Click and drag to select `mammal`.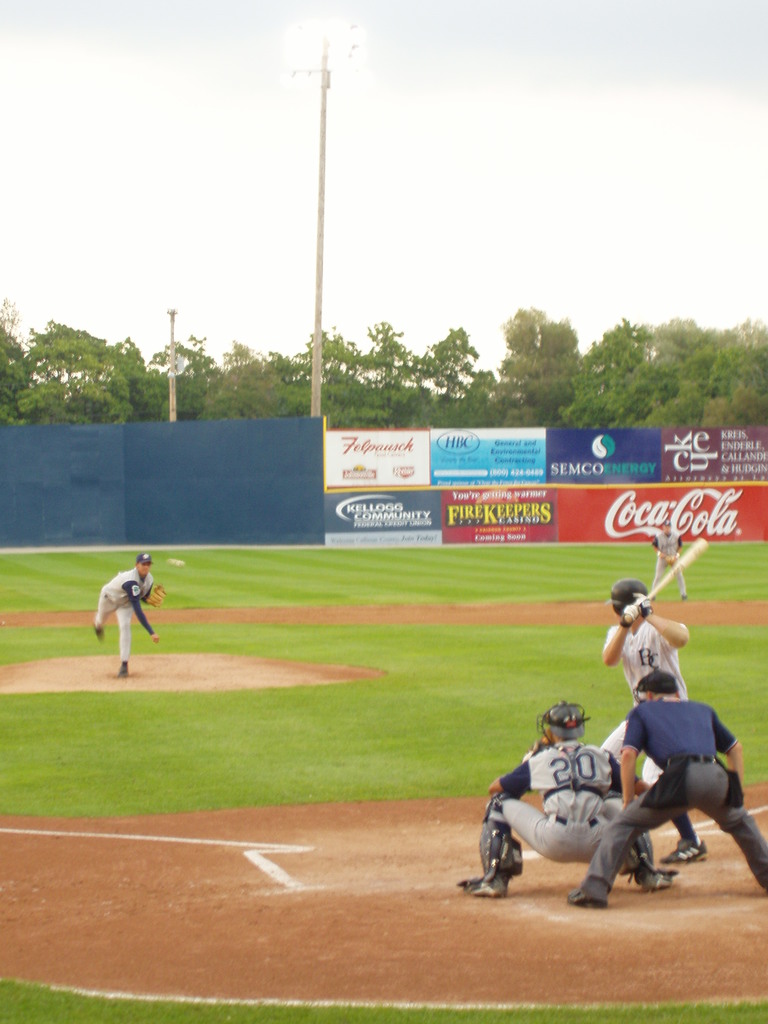
Selection: <box>461,699,678,897</box>.
